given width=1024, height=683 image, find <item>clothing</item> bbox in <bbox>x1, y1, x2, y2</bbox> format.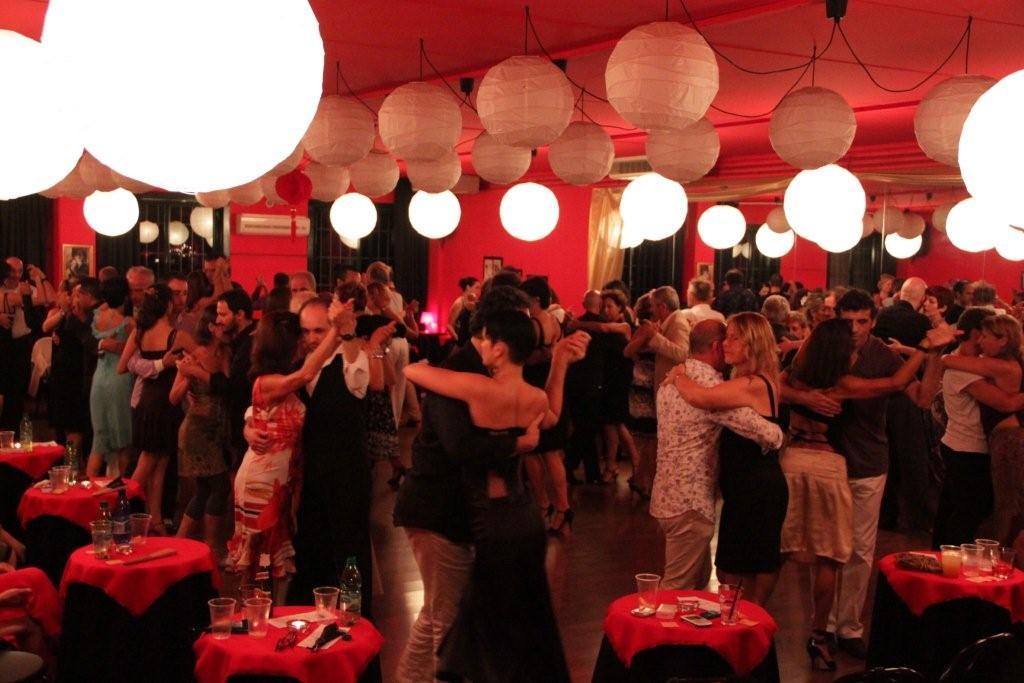
<bbox>38, 294, 70, 376</bbox>.
